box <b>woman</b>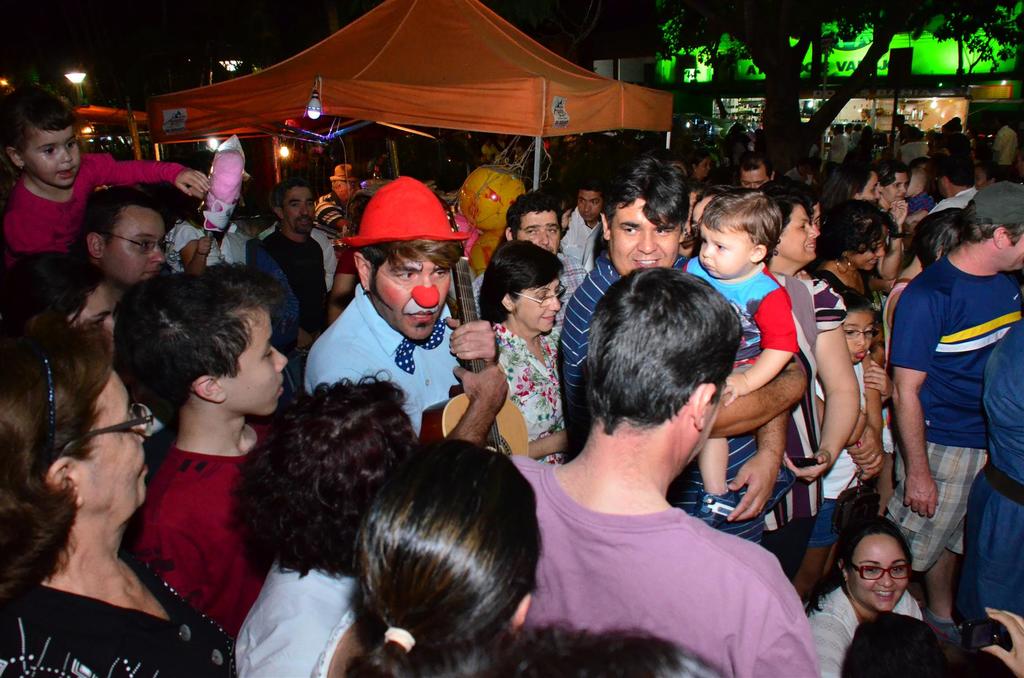
x1=796 y1=508 x2=925 y2=677
